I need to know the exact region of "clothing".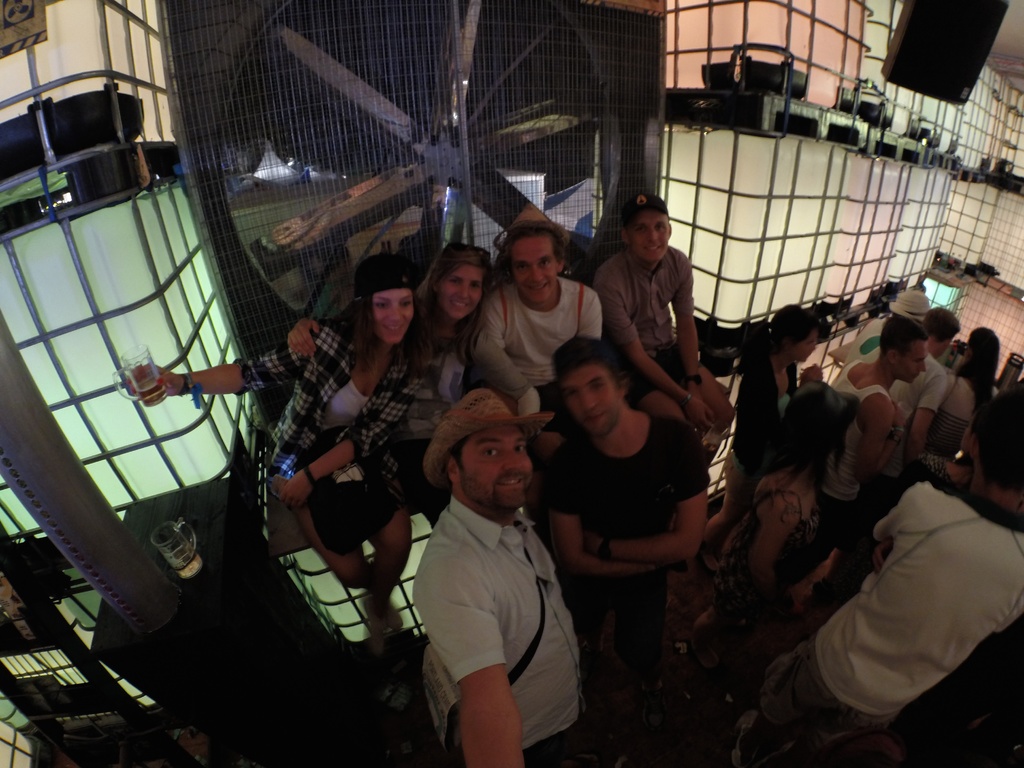
Region: (x1=592, y1=237, x2=698, y2=405).
